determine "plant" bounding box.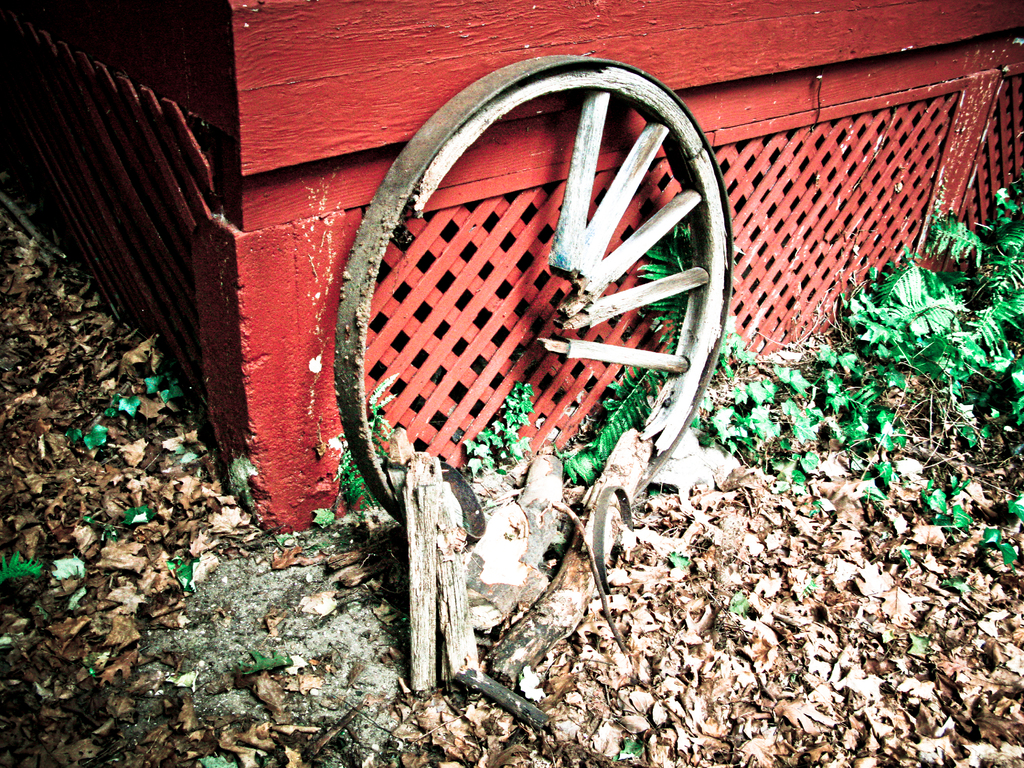
Determined: (119, 498, 155, 525).
